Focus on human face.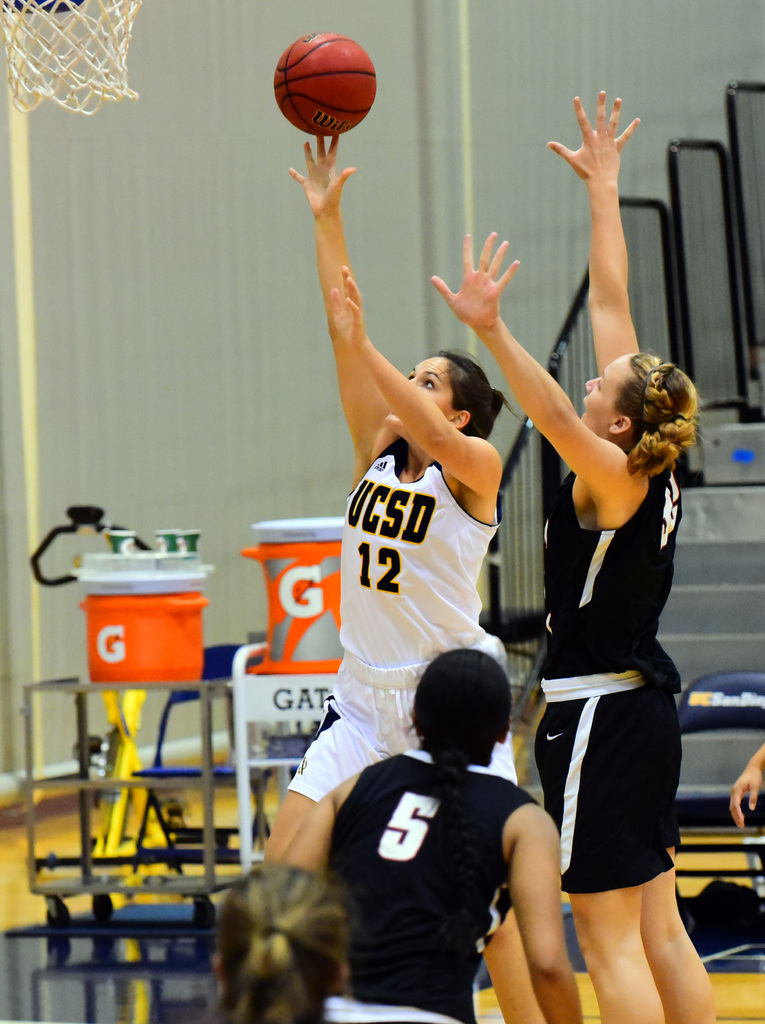
Focused at {"left": 583, "top": 351, "right": 632, "bottom": 435}.
